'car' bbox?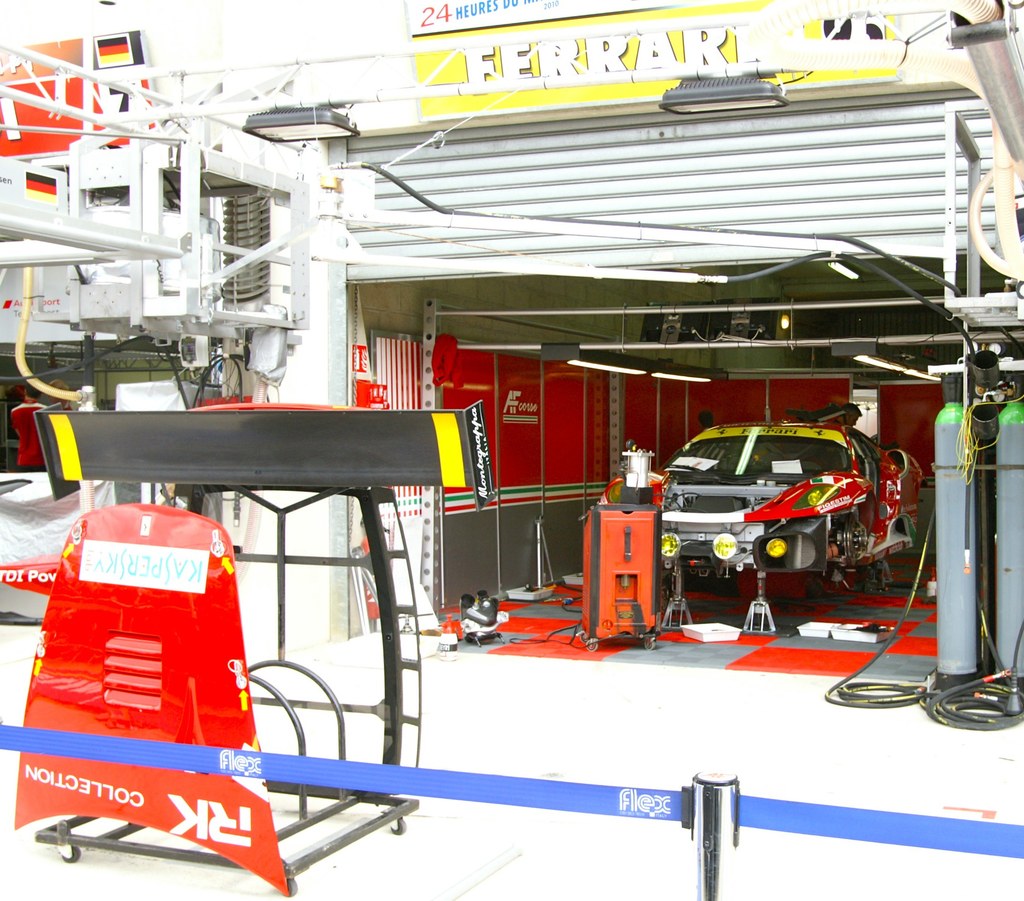
x1=594, y1=425, x2=925, y2=570
